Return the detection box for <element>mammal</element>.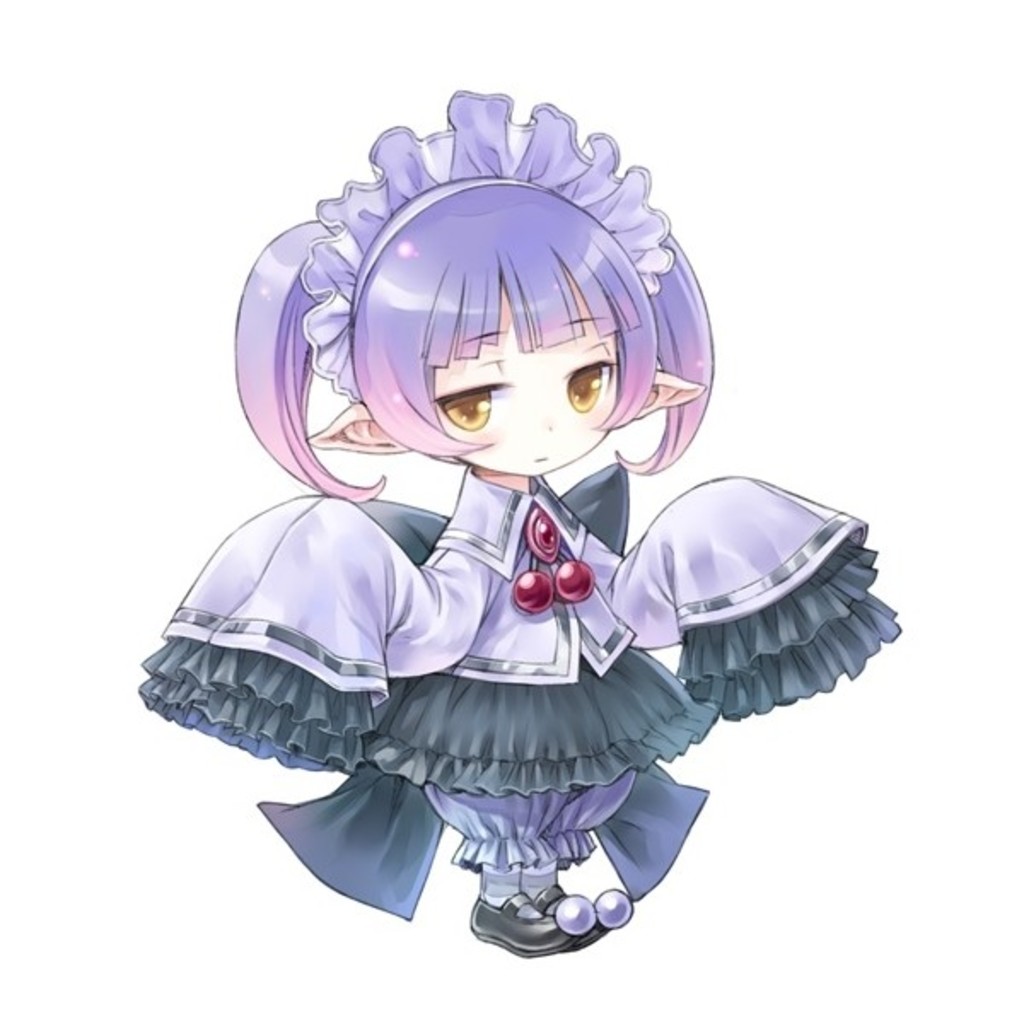
106:114:923:934.
